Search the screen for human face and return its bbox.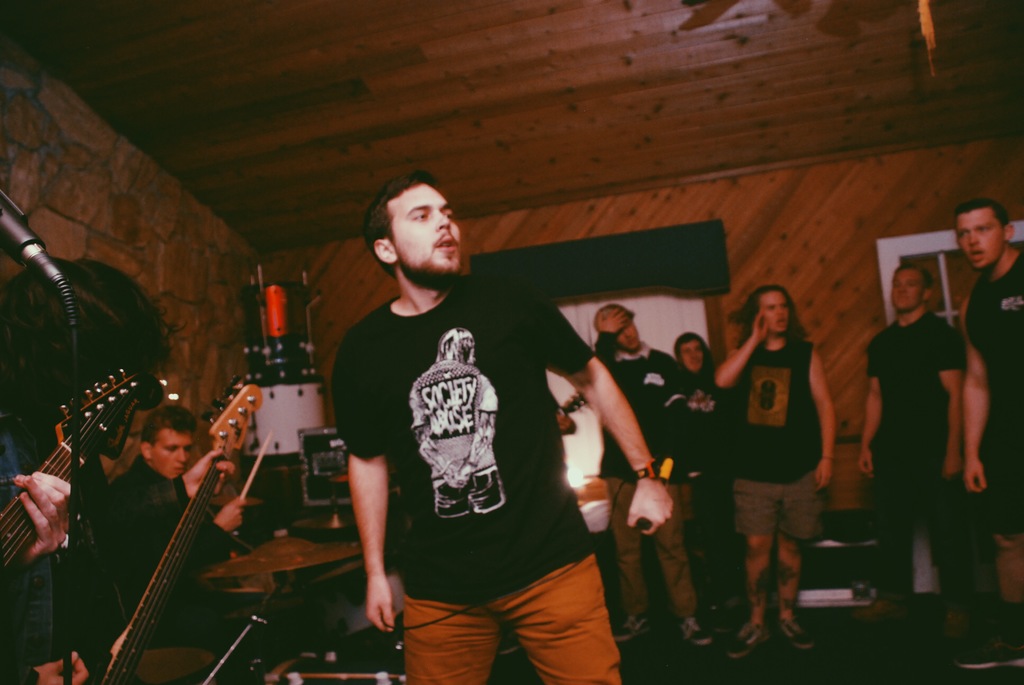
Found: [152, 431, 190, 484].
